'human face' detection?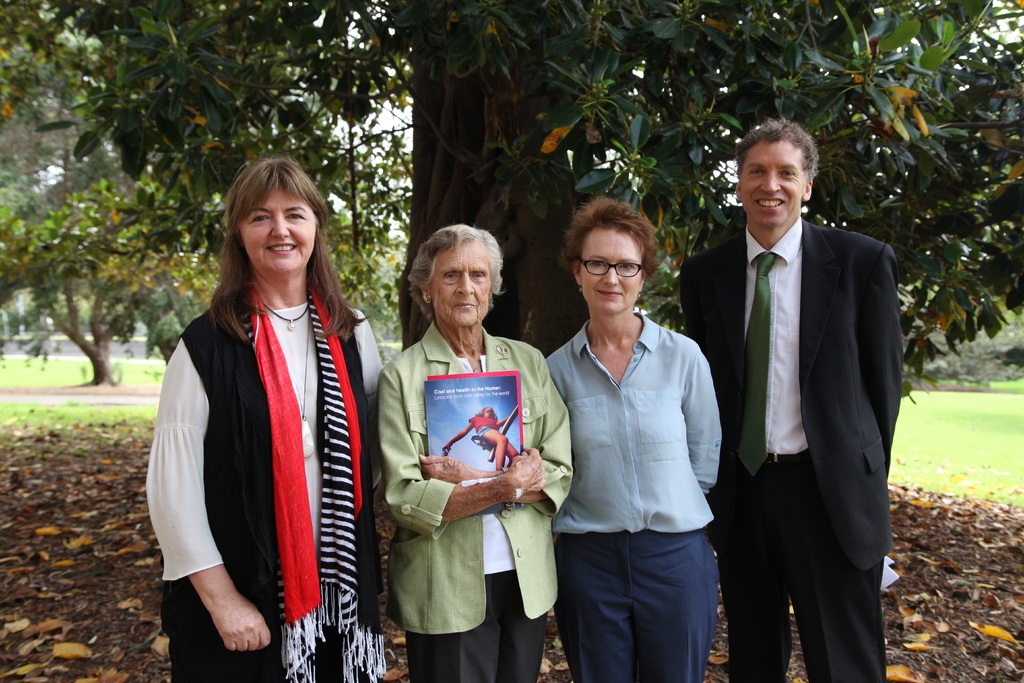
select_region(582, 224, 649, 313)
